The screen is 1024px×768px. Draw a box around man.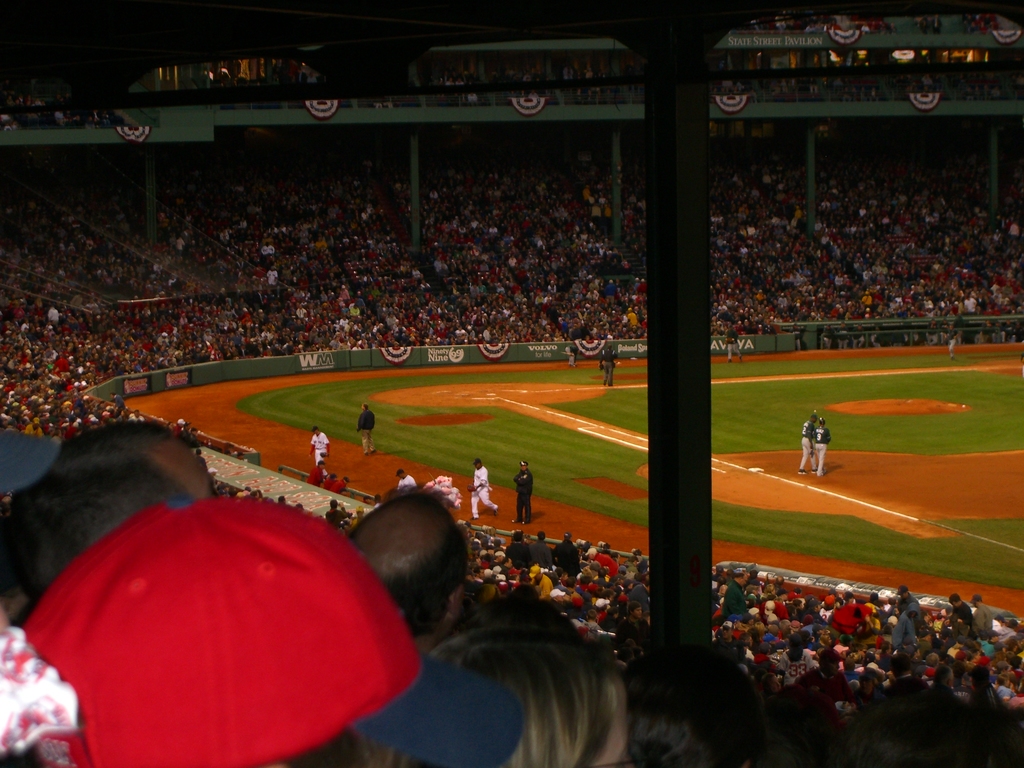
l=307, t=426, r=330, b=481.
